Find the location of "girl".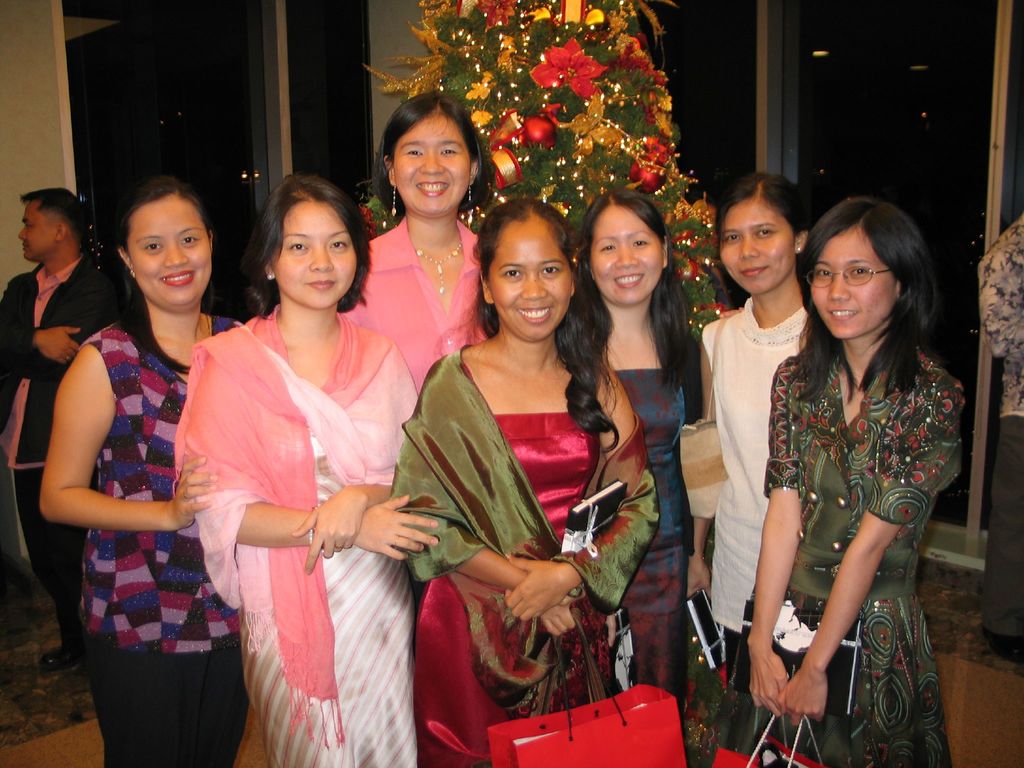
Location: BBox(401, 195, 660, 767).
